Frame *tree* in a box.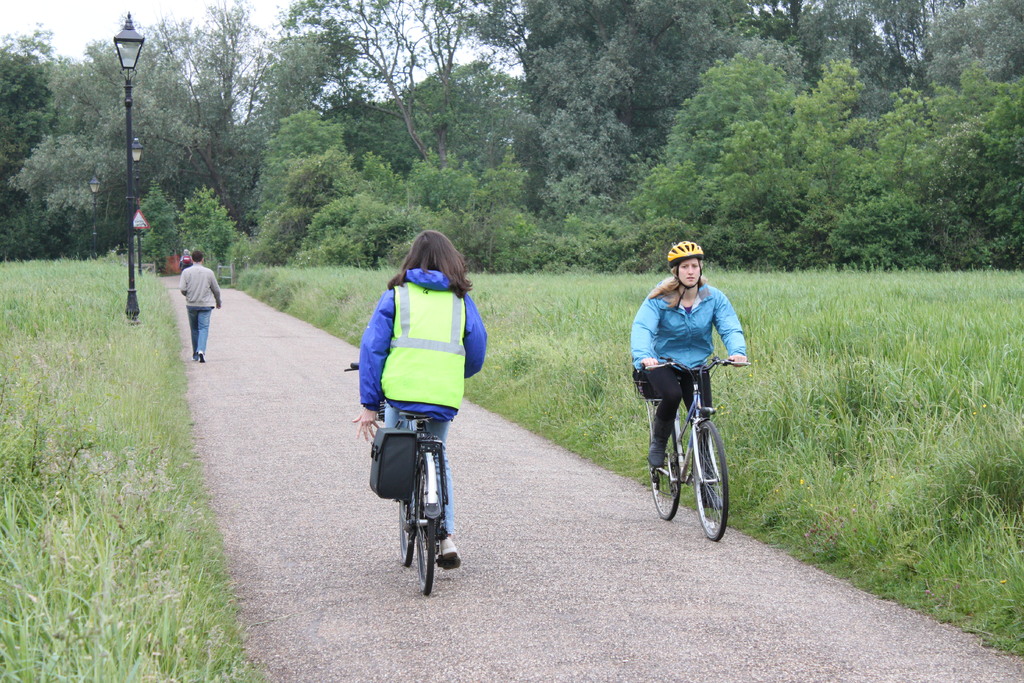
bbox=[264, 0, 1023, 273].
